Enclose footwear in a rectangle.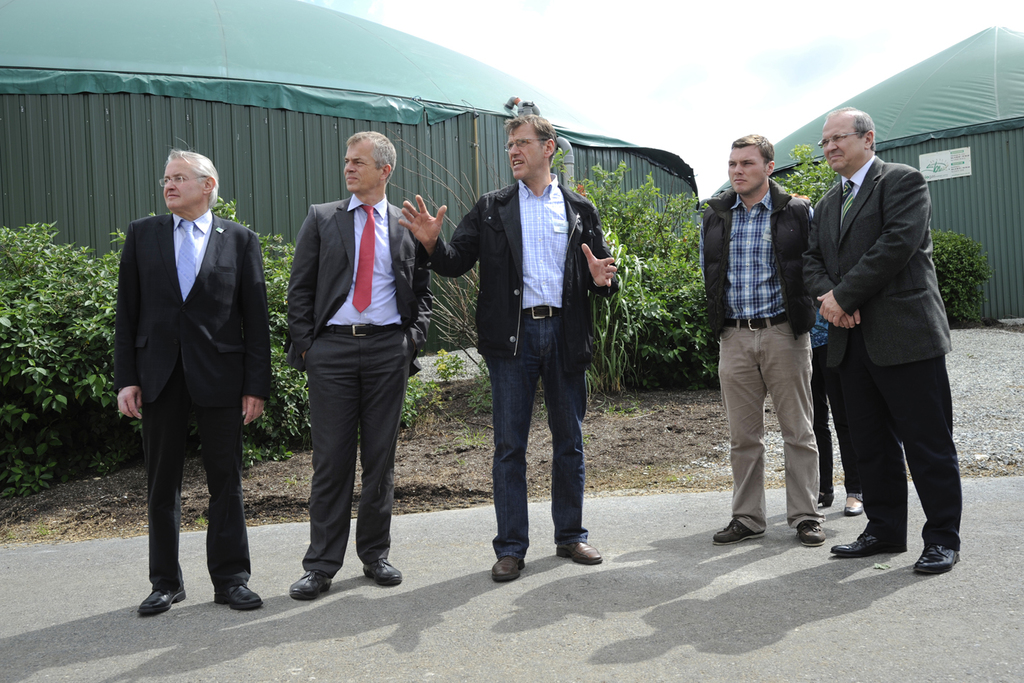
Rect(358, 557, 405, 585).
